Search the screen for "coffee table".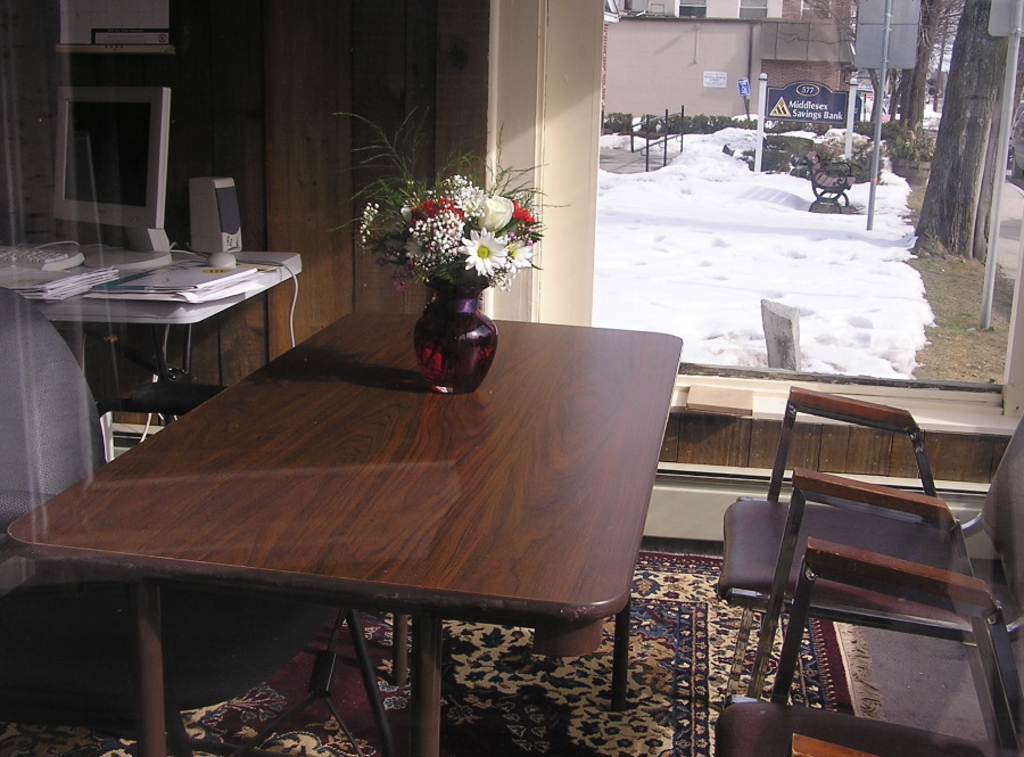
Found at left=48, top=285, right=687, bottom=726.
